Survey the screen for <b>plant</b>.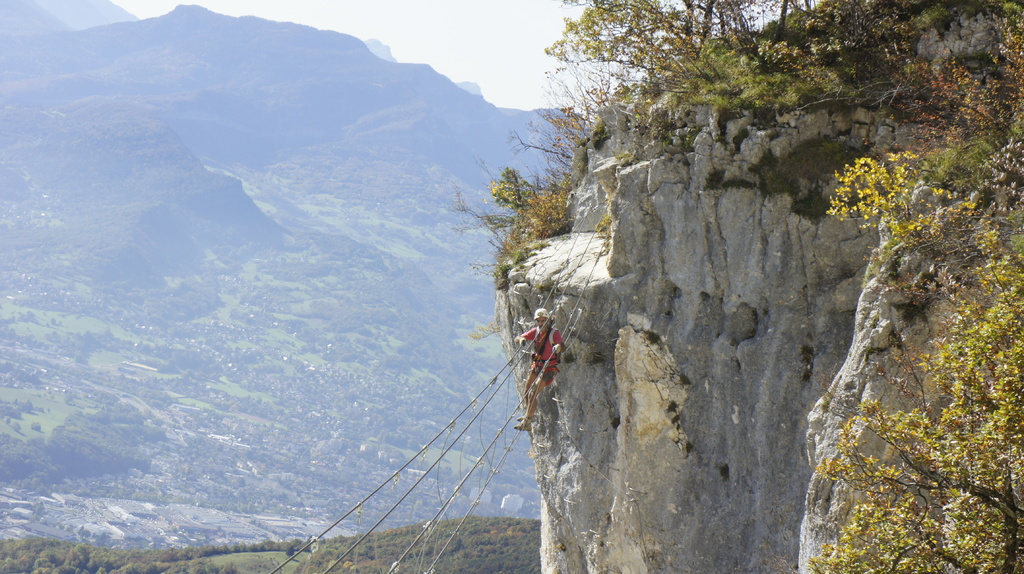
Survey found: x1=589, y1=154, x2=637, y2=263.
